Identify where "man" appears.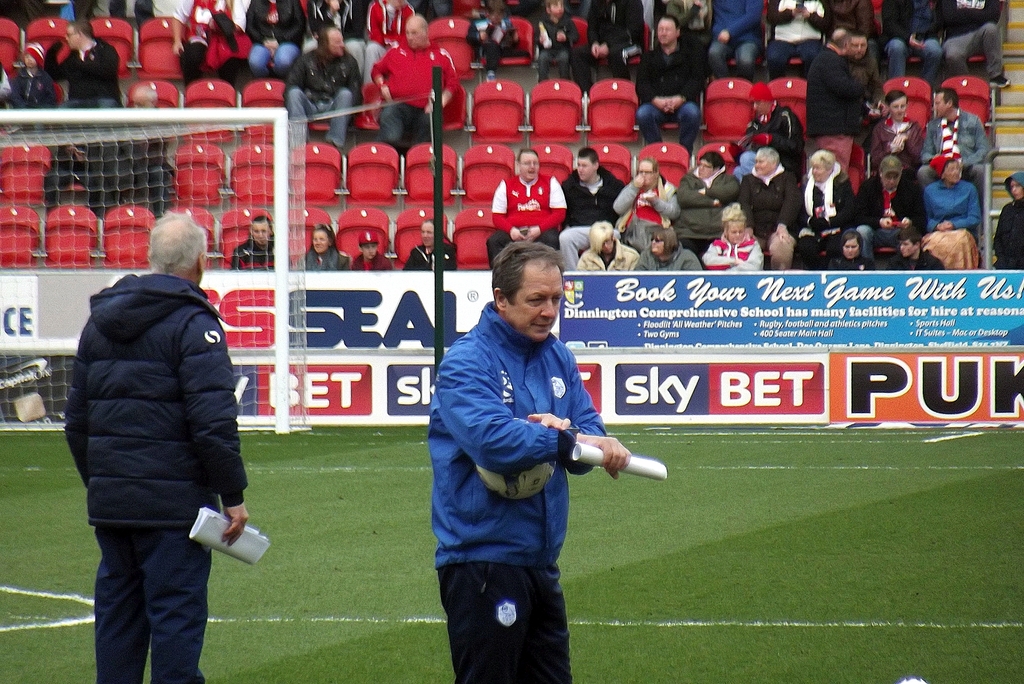
Appears at 554 145 626 270.
